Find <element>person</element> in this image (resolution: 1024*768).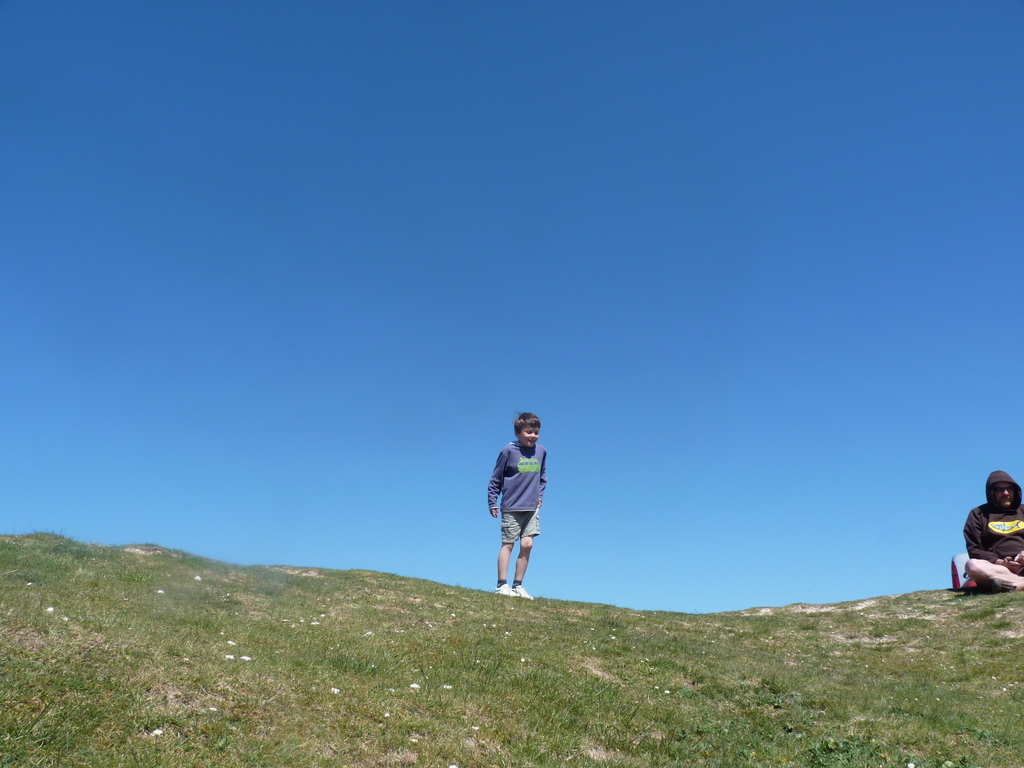
x1=963 y1=470 x2=1023 y2=590.
